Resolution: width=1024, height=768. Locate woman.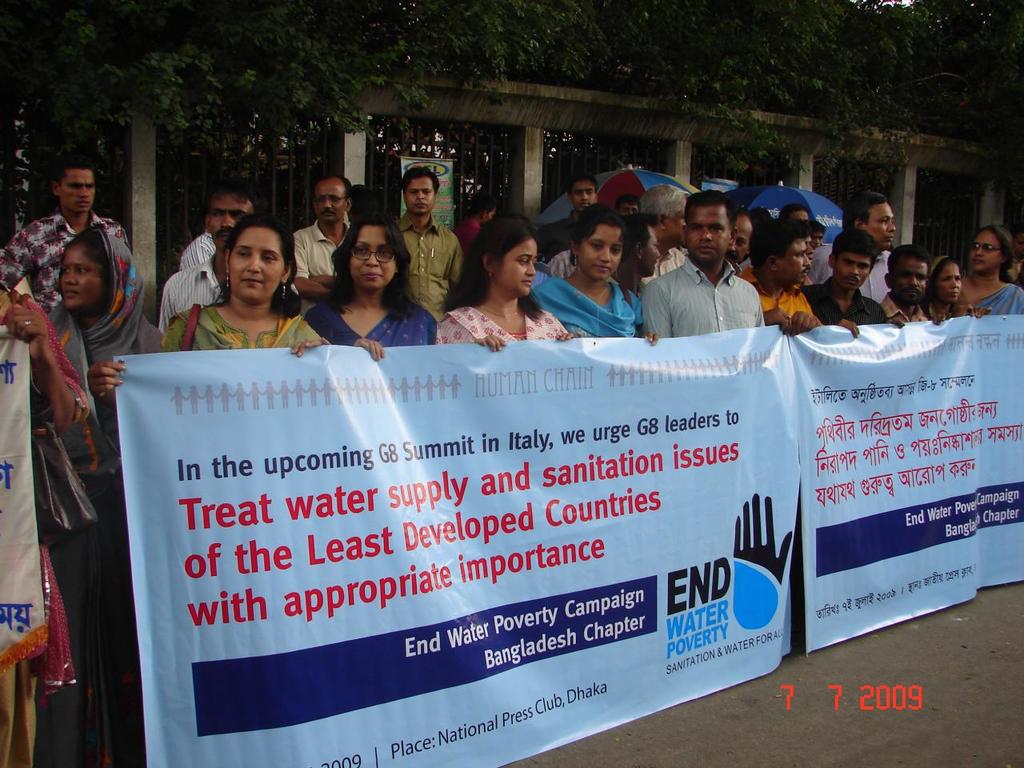
526/201/658/343.
